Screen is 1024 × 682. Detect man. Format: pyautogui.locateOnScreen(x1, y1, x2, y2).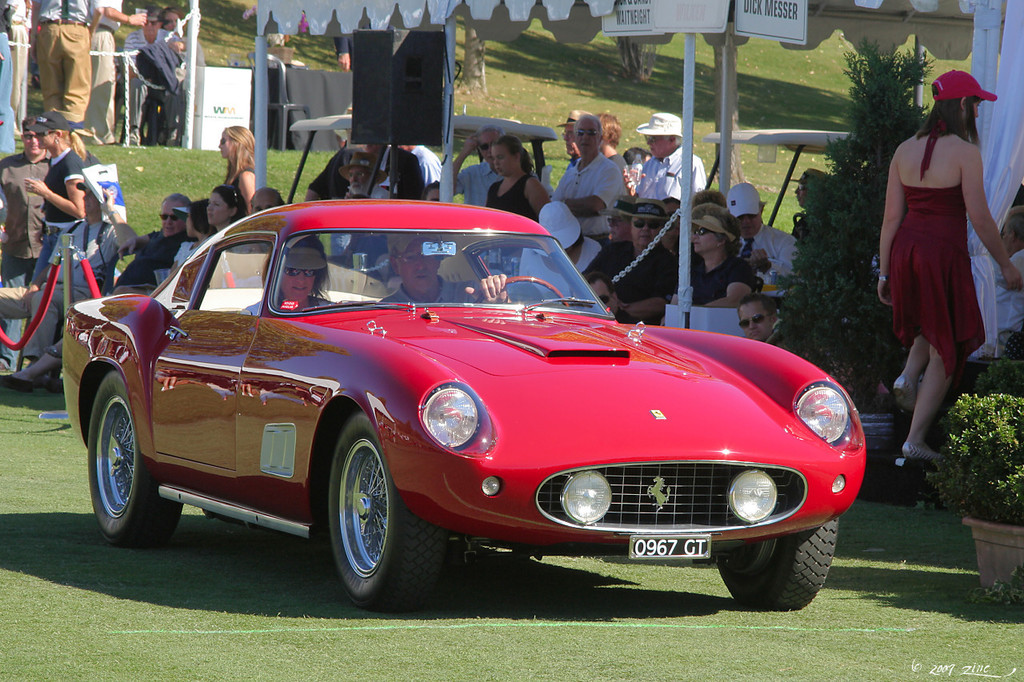
pyautogui.locateOnScreen(373, 222, 519, 307).
